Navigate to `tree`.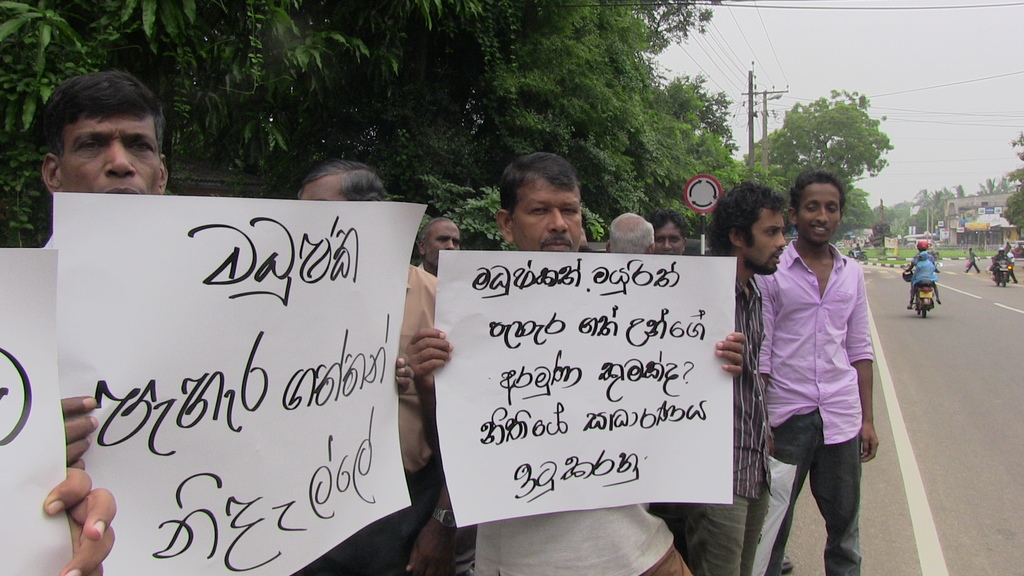
Navigation target: rect(918, 186, 965, 204).
